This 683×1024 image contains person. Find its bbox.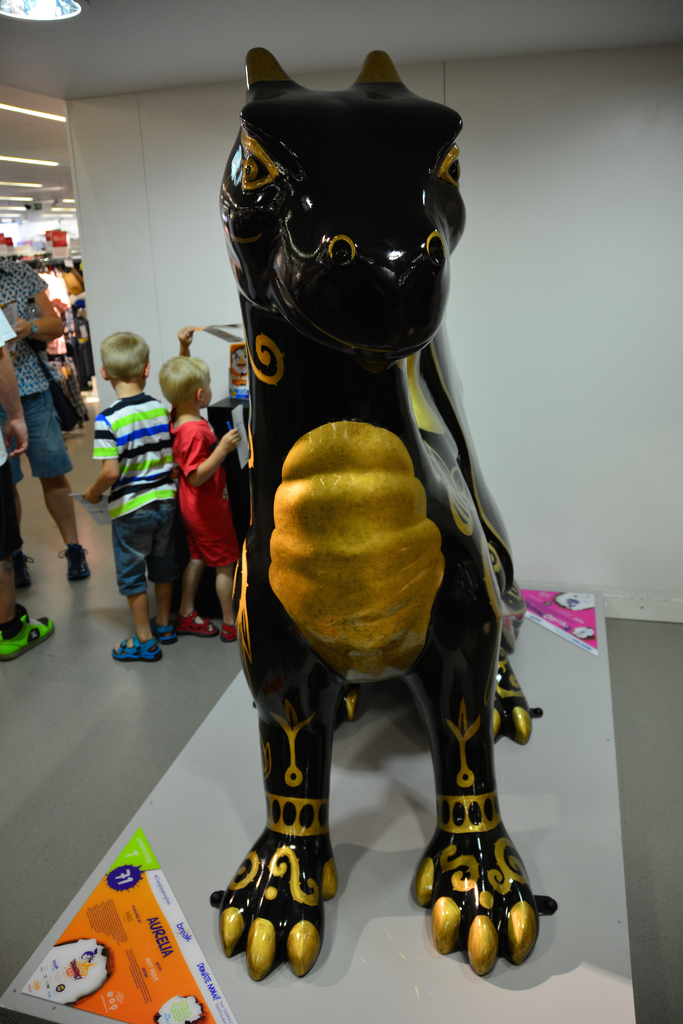
left=0, top=307, right=43, bottom=653.
